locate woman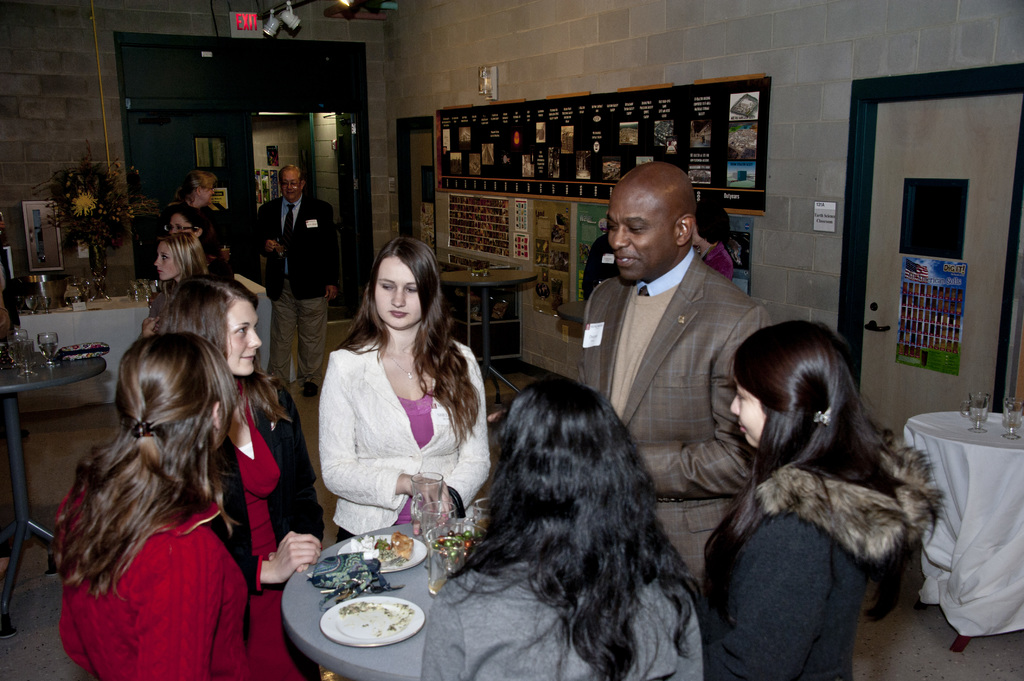
left=165, top=279, right=315, bottom=680
